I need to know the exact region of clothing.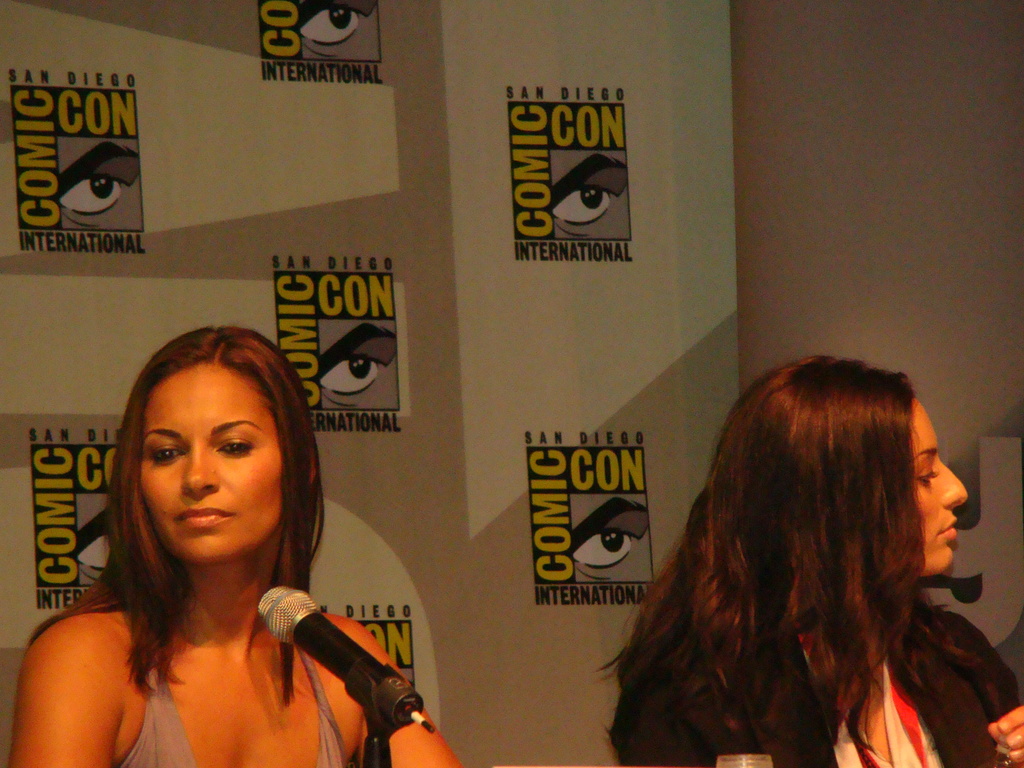
Region: left=115, top=636, right=351, bottom=762.
